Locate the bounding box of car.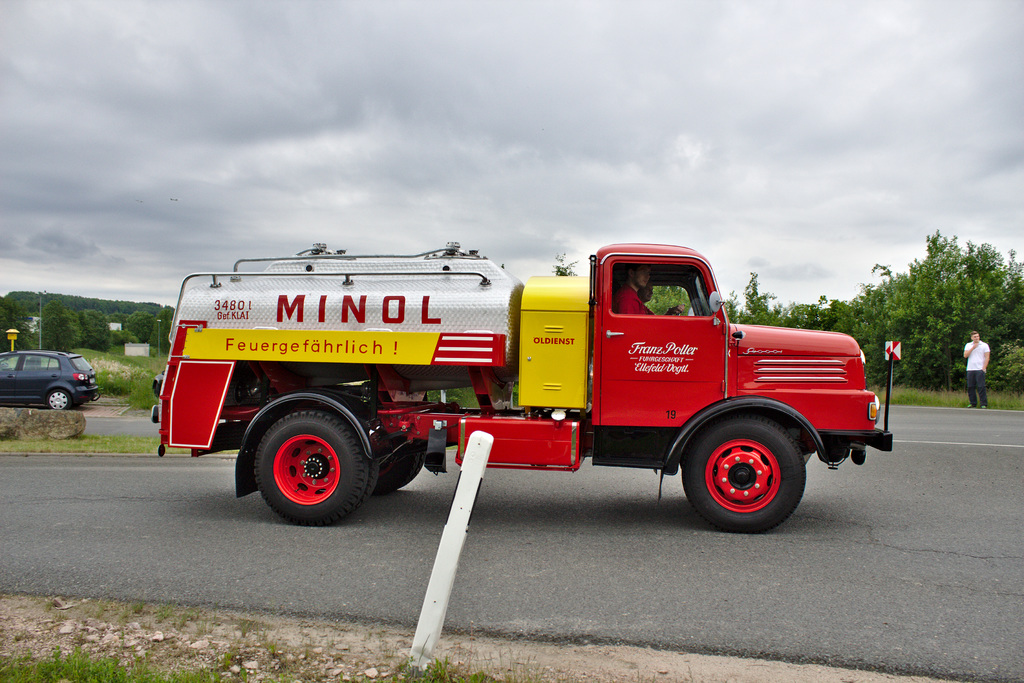
Bounding box: crop(2, 348, 104, 412).
